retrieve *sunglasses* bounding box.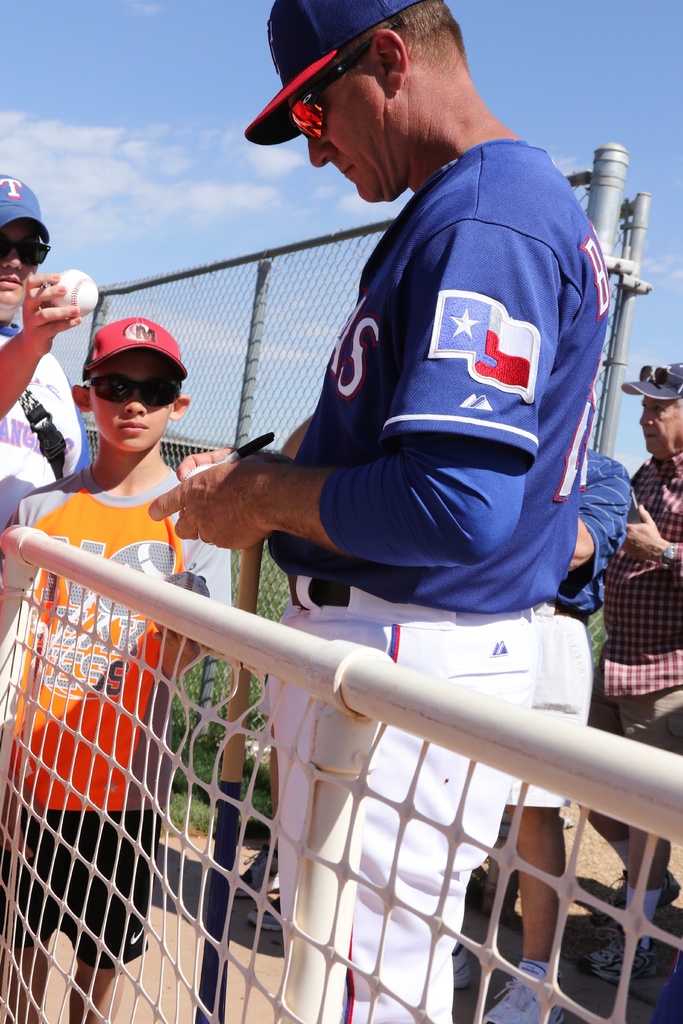
Bounding box: 0 239 50 266.
